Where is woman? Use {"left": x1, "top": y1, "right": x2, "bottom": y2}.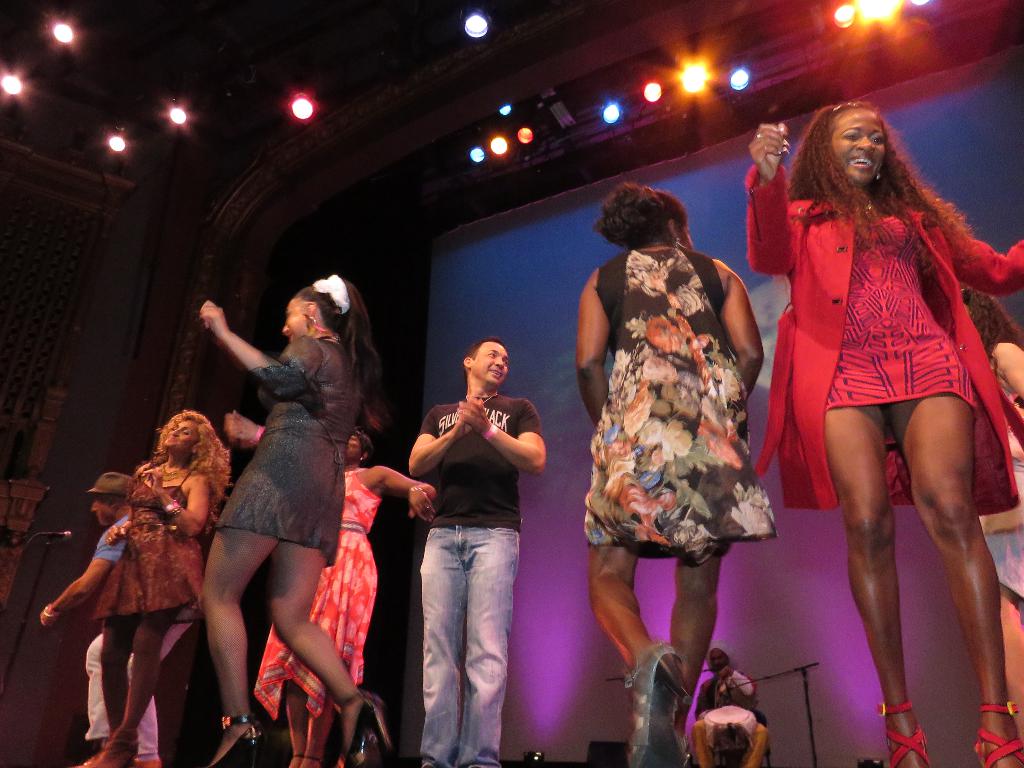
{"left": 753, "top": 85, "right": 1020, "bottom": 724}.
